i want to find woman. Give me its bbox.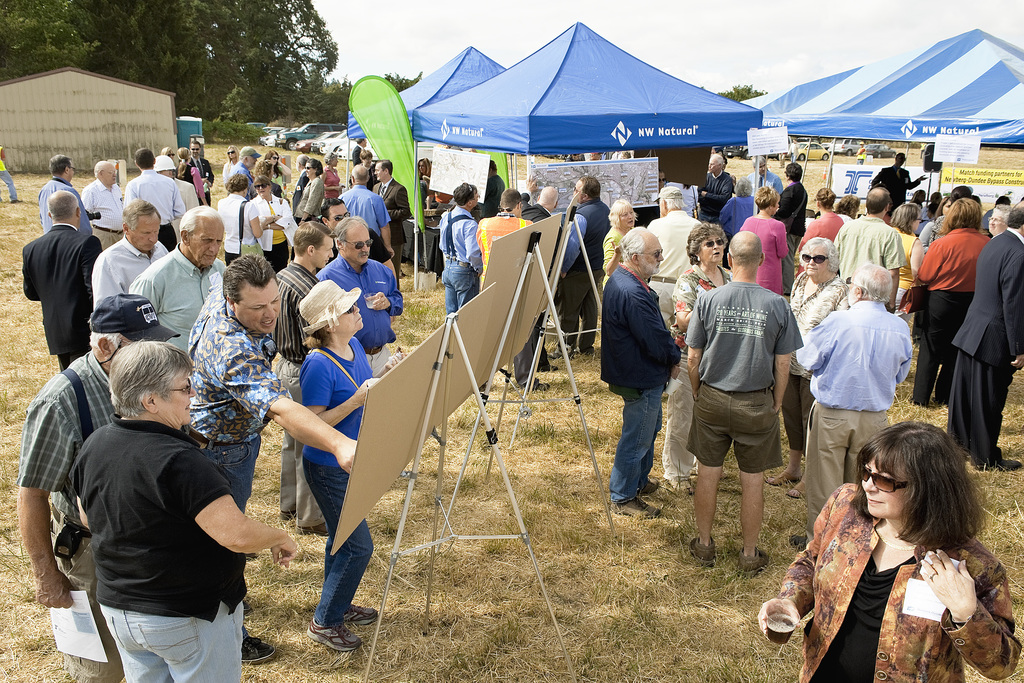
[764,234,843,495].
